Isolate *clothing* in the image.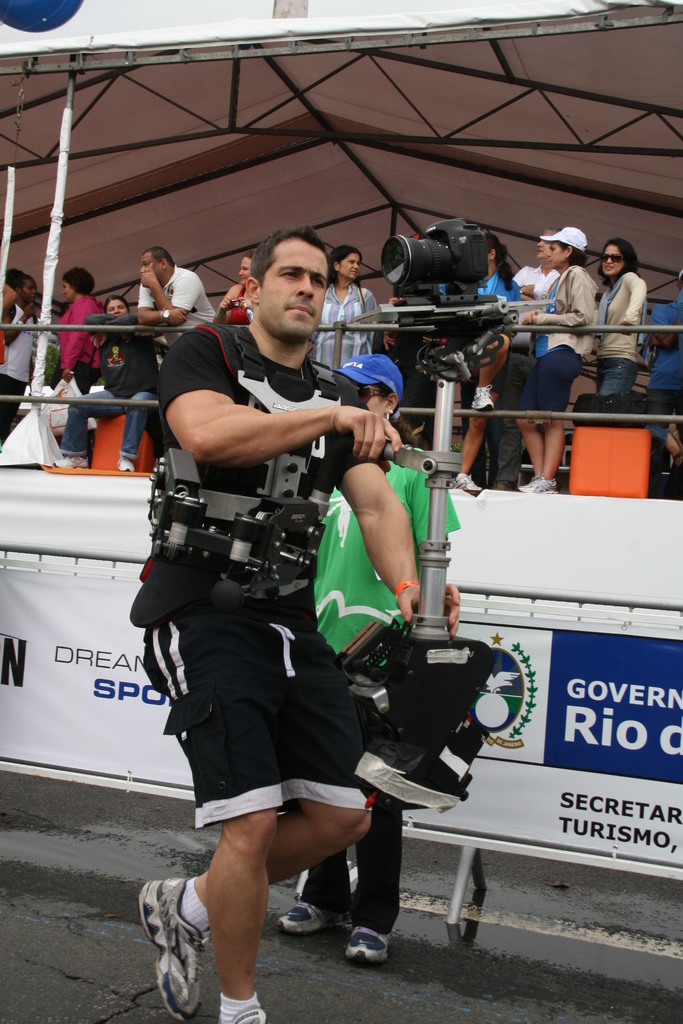
Isolated region: 519:264:598:426.
